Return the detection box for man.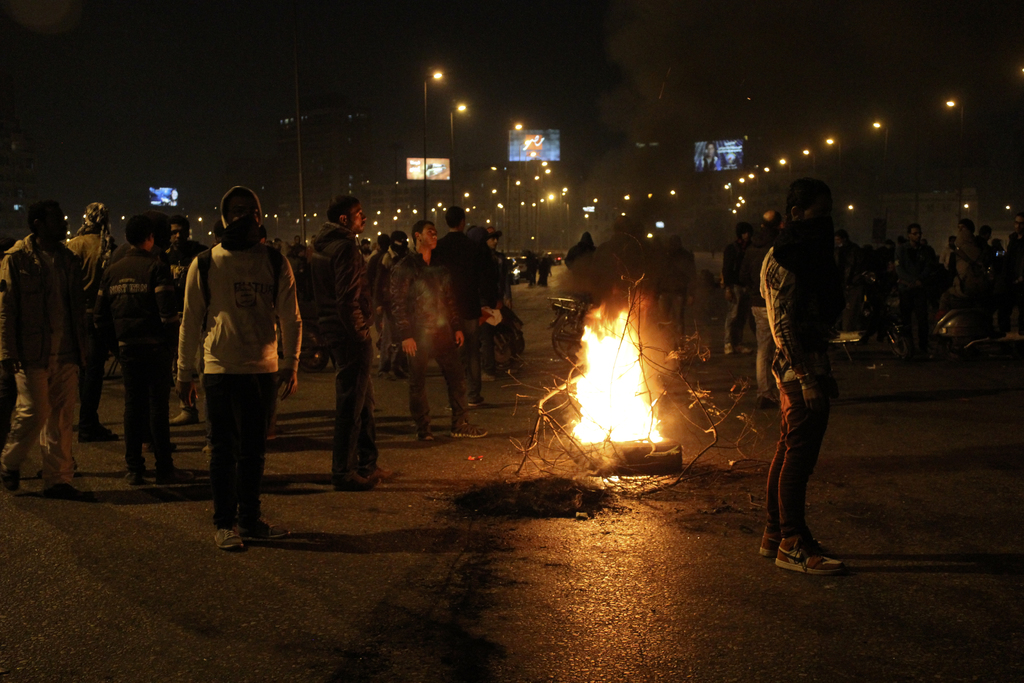
[956,218,991,286].
